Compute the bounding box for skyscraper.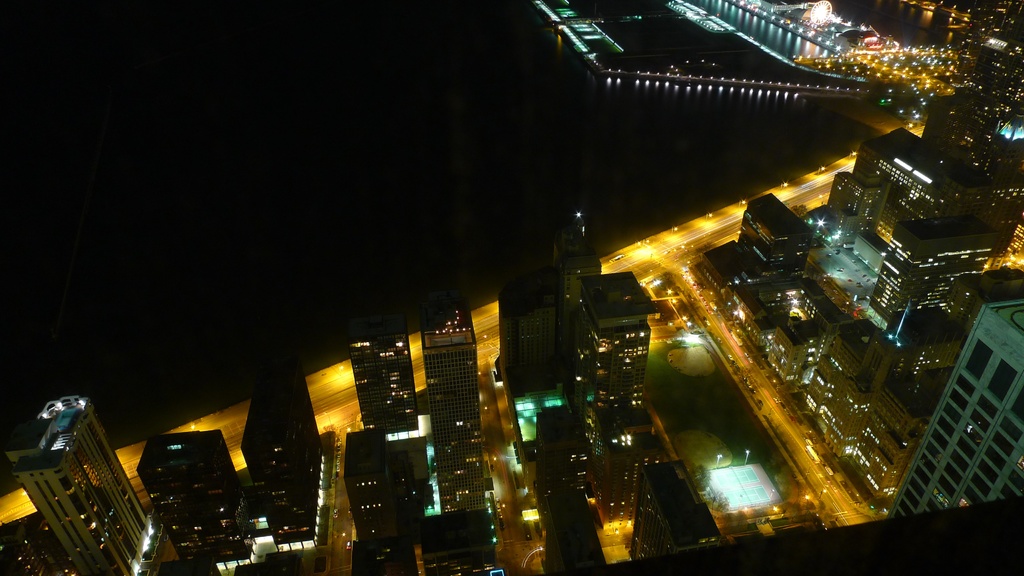
[567, 268, 658, 460].
